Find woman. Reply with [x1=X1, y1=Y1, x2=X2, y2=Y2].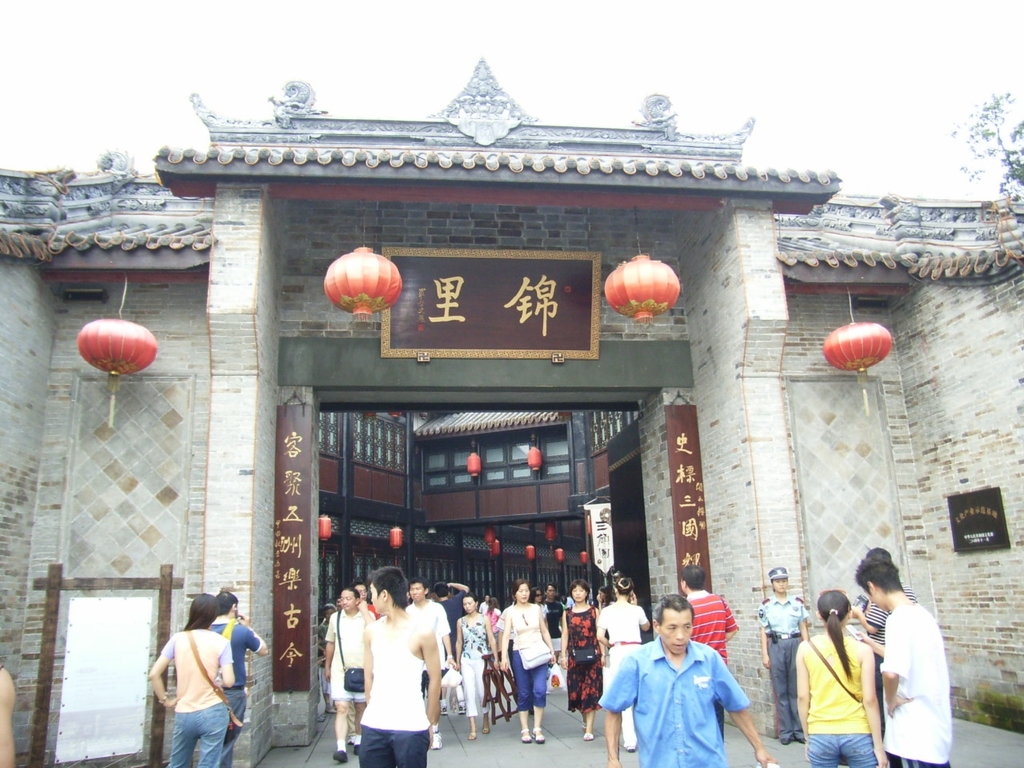
[x1=486, y1=596, x2=504, y2=650].
